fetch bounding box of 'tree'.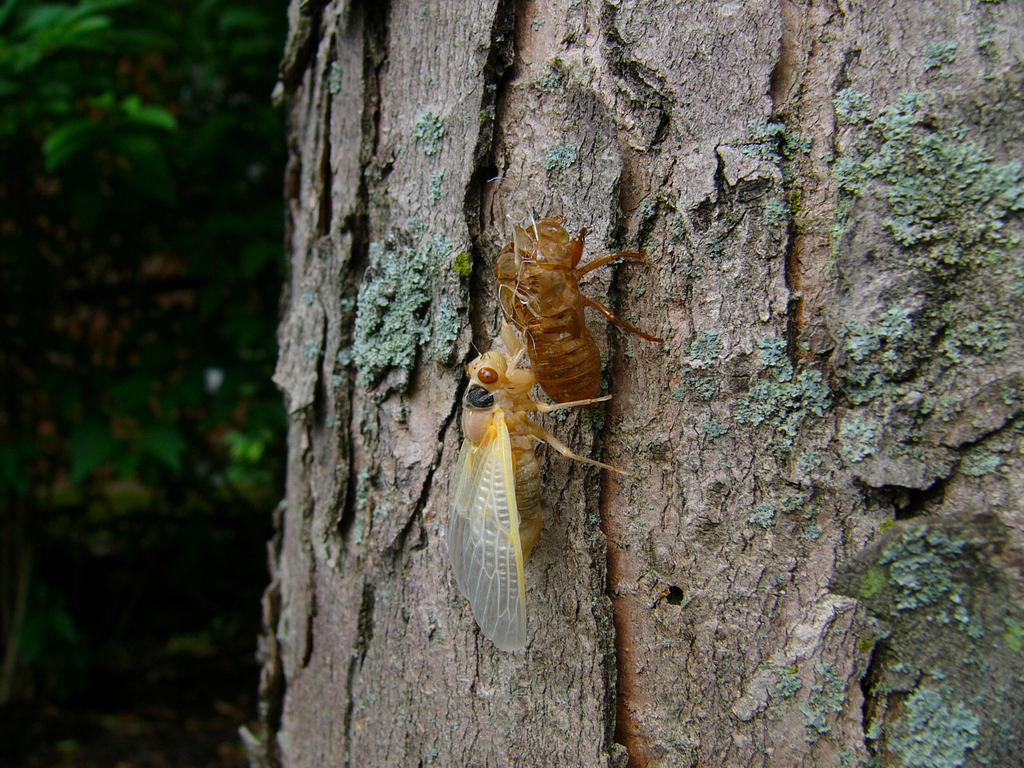
Bbox: detection(228, 0, 1023, 767).
